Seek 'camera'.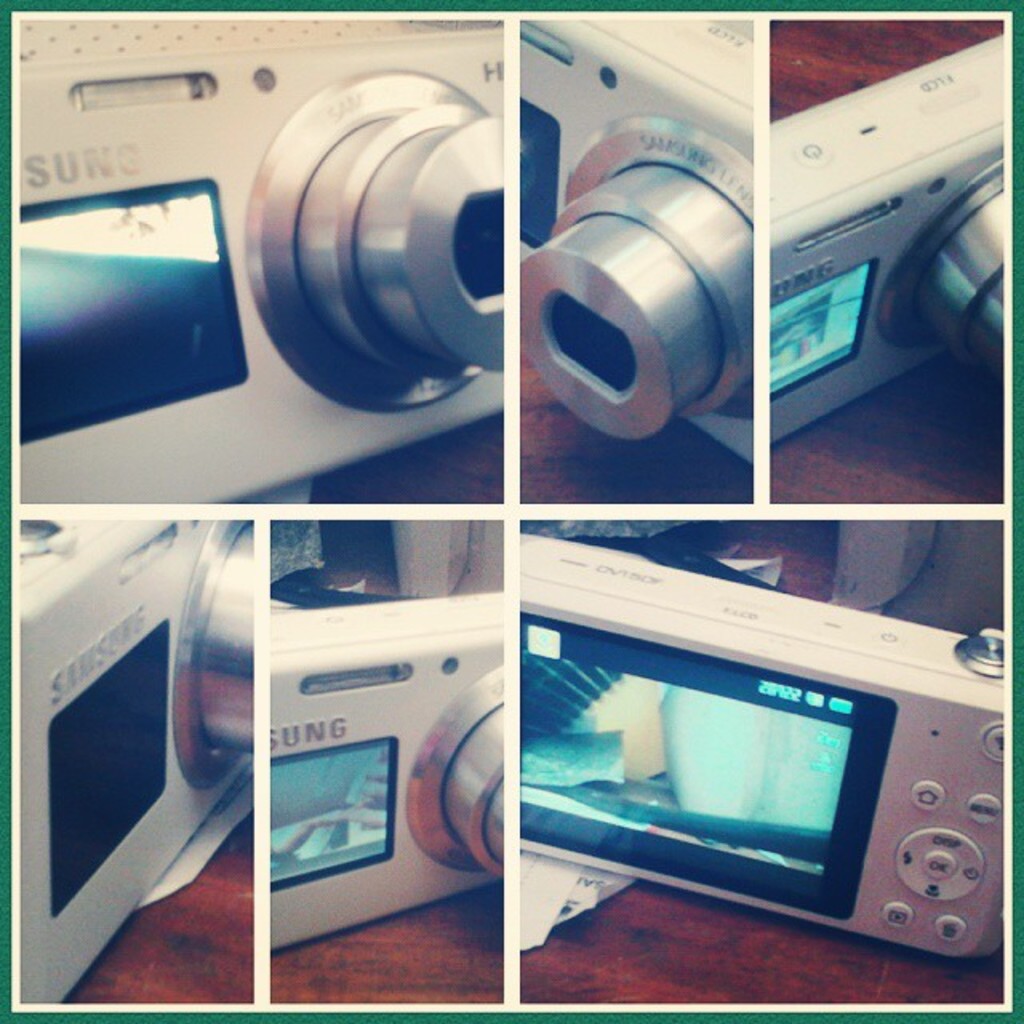
bbox=(765, 32, 1010, 438).
